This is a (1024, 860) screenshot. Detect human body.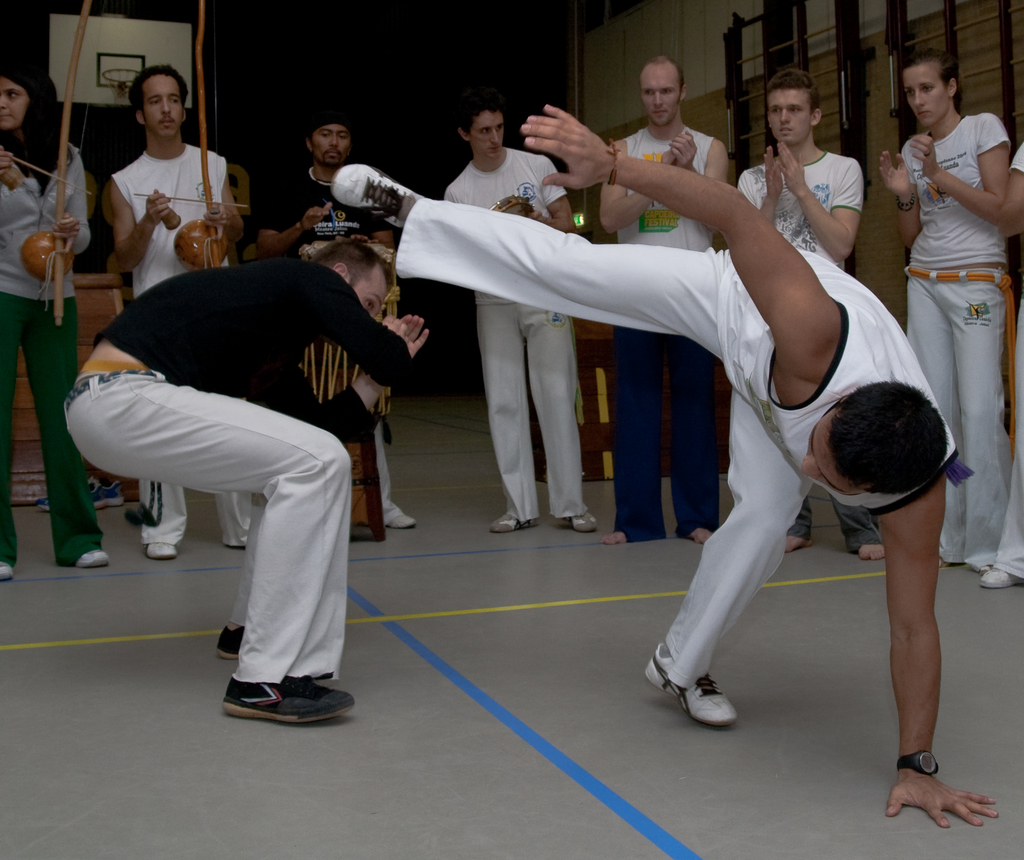
441/88/599/533.
